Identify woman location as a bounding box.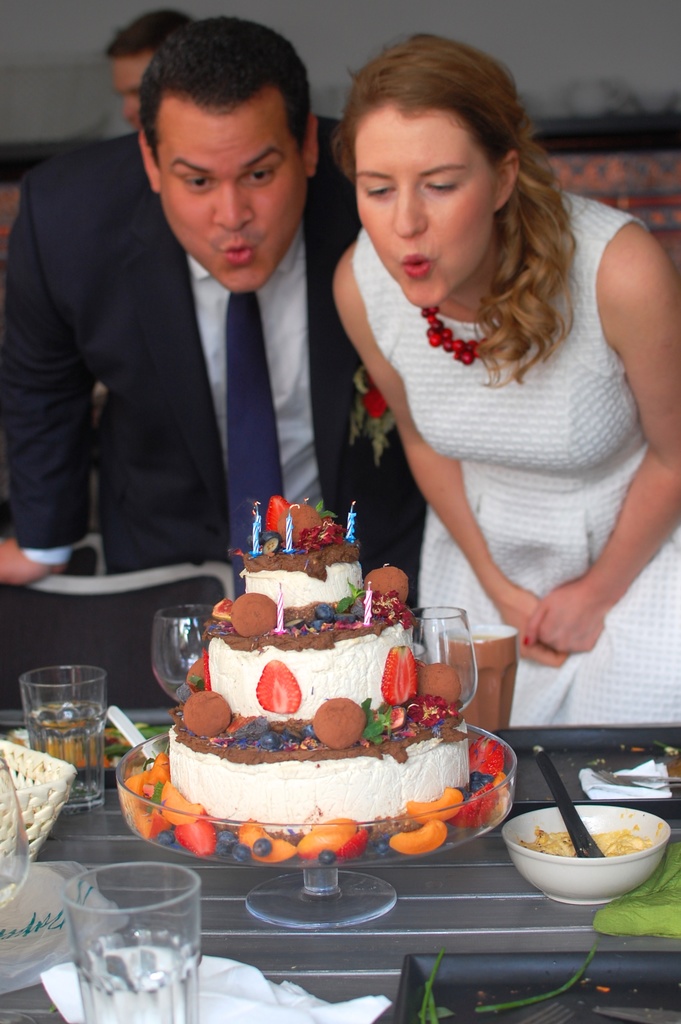
[288,27,652,703].
